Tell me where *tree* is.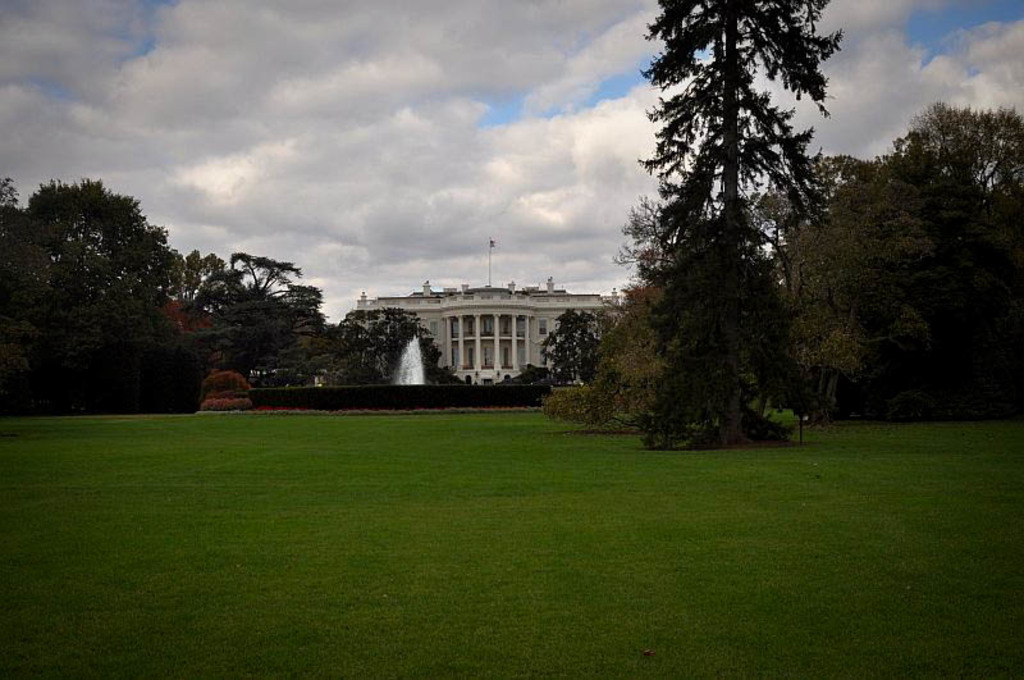
*tree* is at bbox=(541, 306, 599, 385).
